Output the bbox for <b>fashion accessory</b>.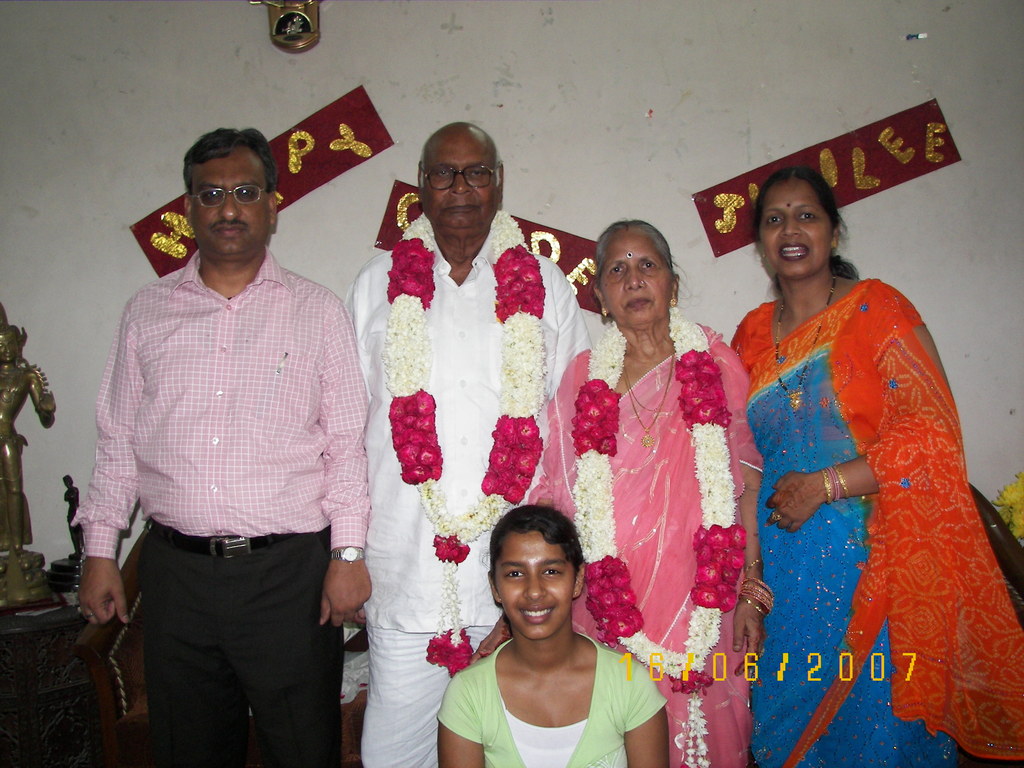
l=597, t=299, r=609, b=319.
